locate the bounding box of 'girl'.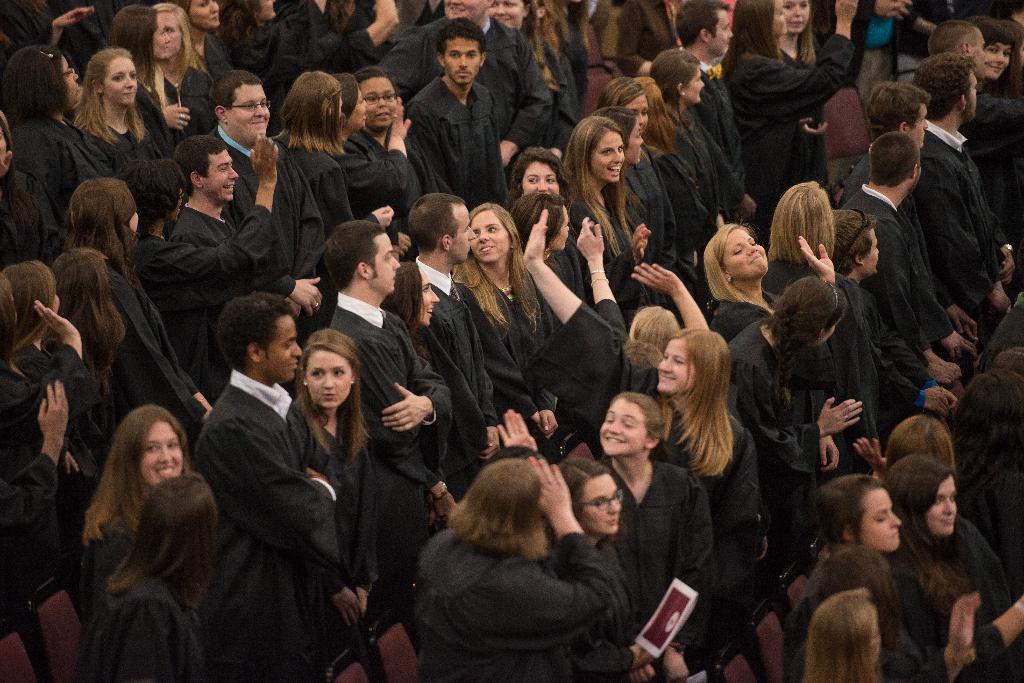
Bounding box: box(340, 69, 412, 213).
